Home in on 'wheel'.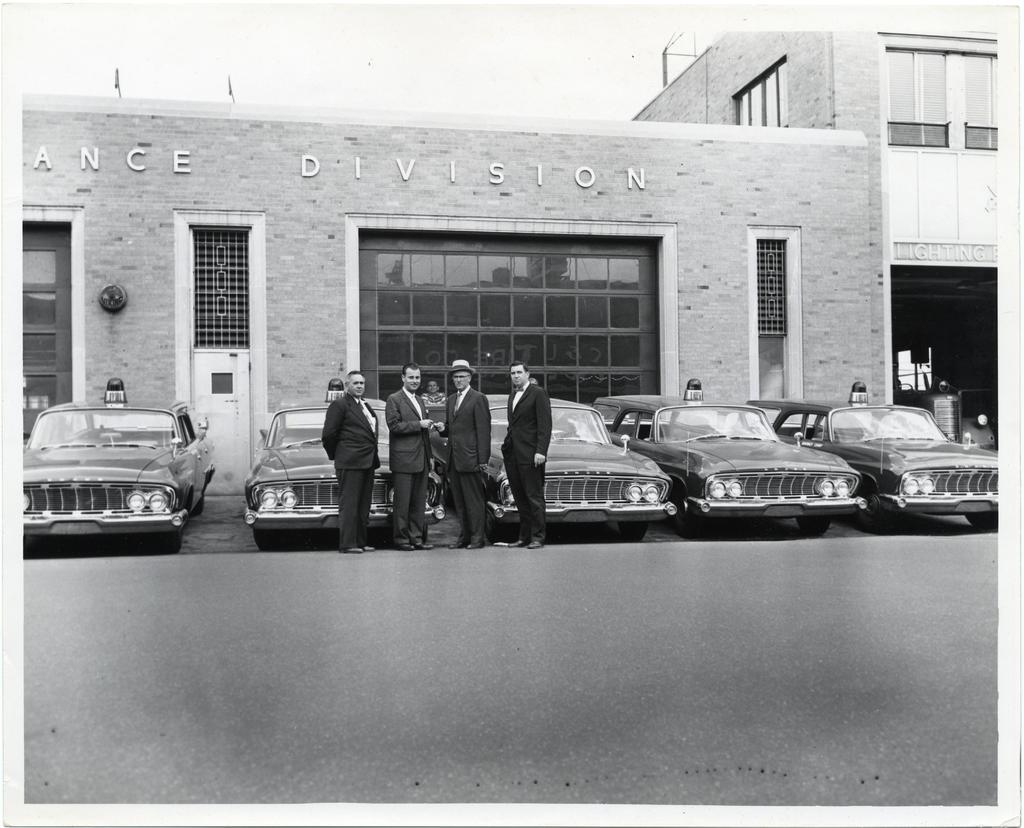
Homed in at [799,516,827,533].
